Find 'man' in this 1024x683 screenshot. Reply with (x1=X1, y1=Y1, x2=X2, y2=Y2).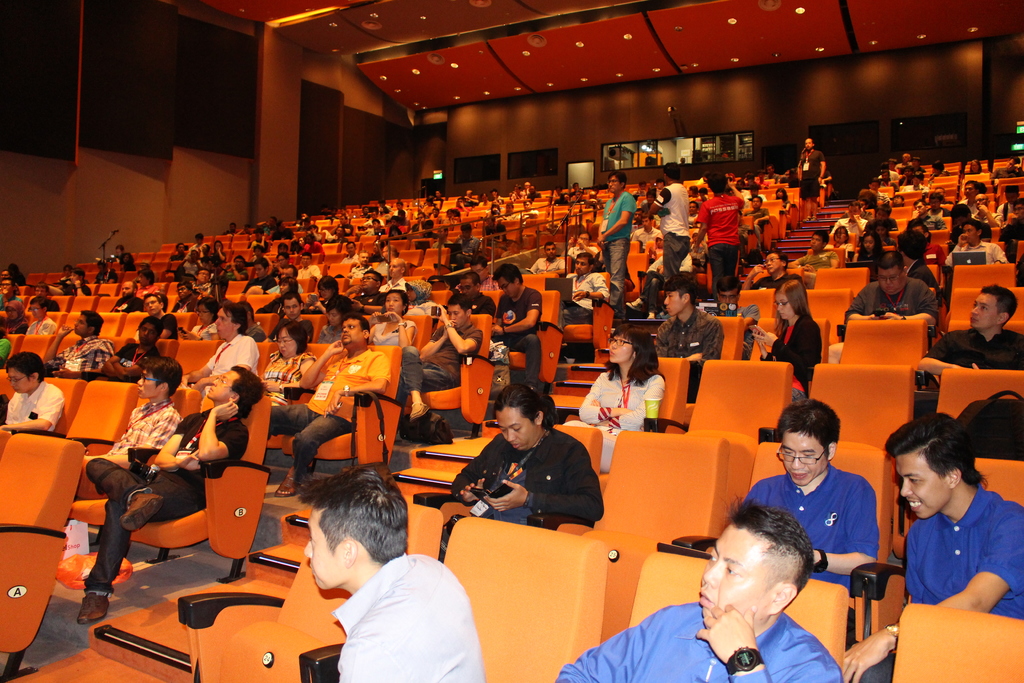
(x1=742, y1=397, x2=883, y2=598).
